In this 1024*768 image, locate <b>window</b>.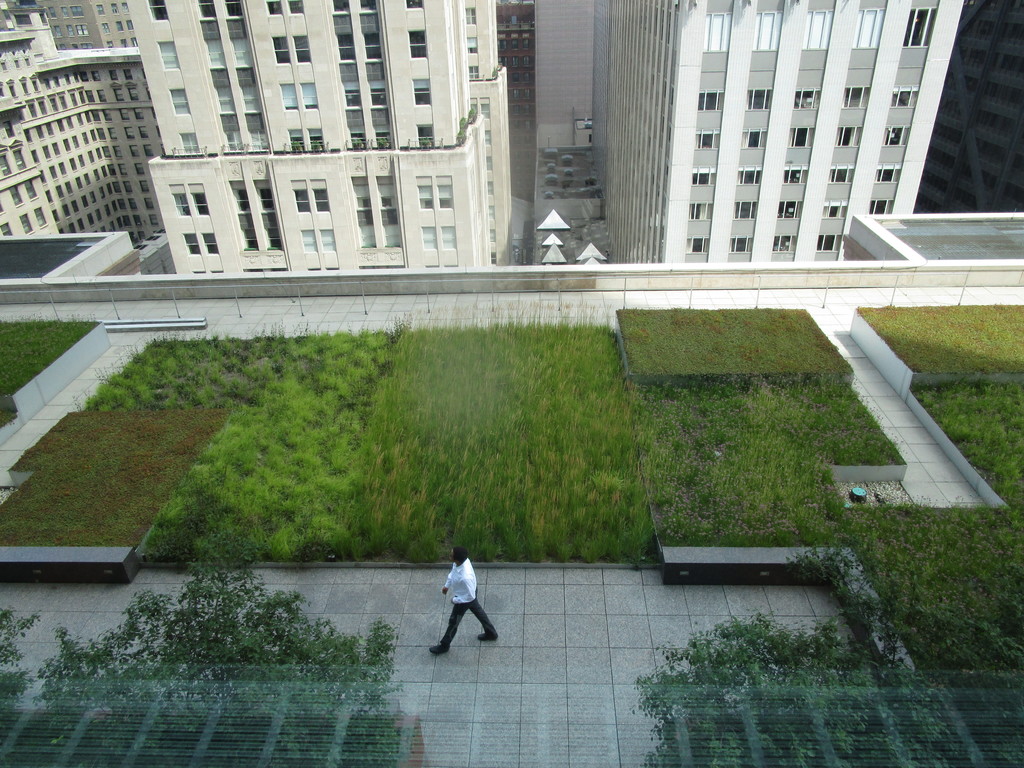
Bounding box: region(831, 167, 856, 184).
